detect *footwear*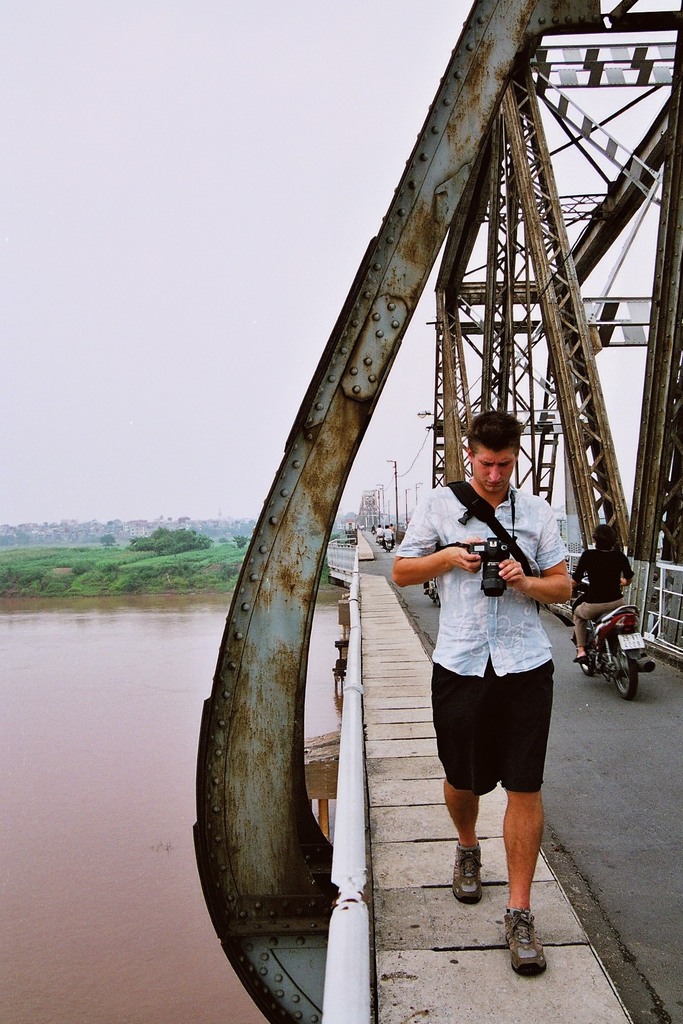
crop(500, 918, 561, 984)
